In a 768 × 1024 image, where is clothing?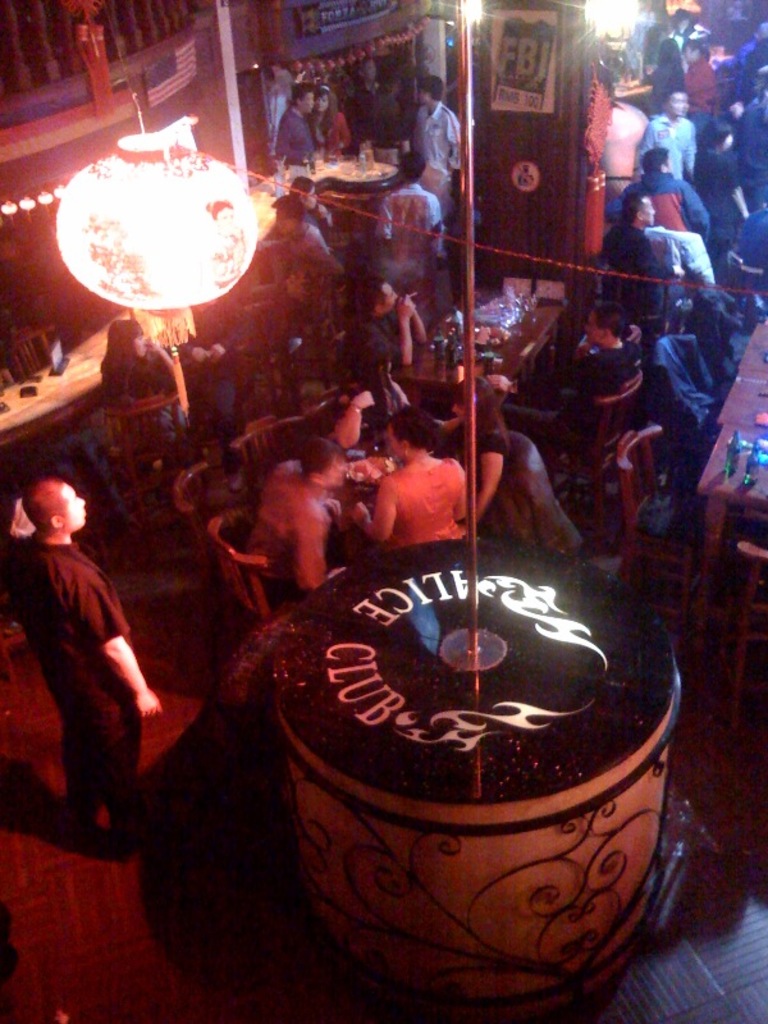
276, 105, 316, 182.
